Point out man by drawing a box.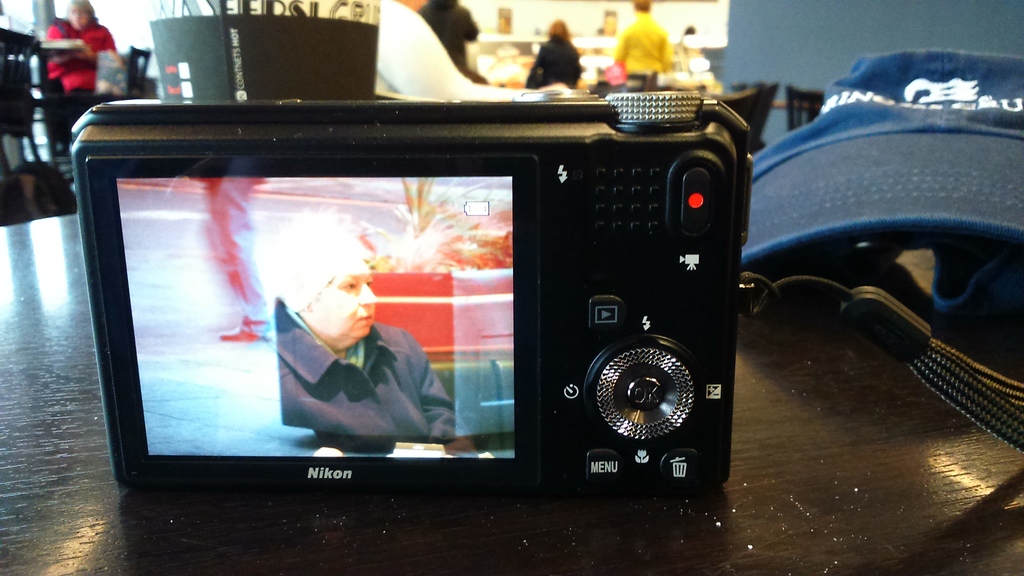
599, 10, 622, 38.
